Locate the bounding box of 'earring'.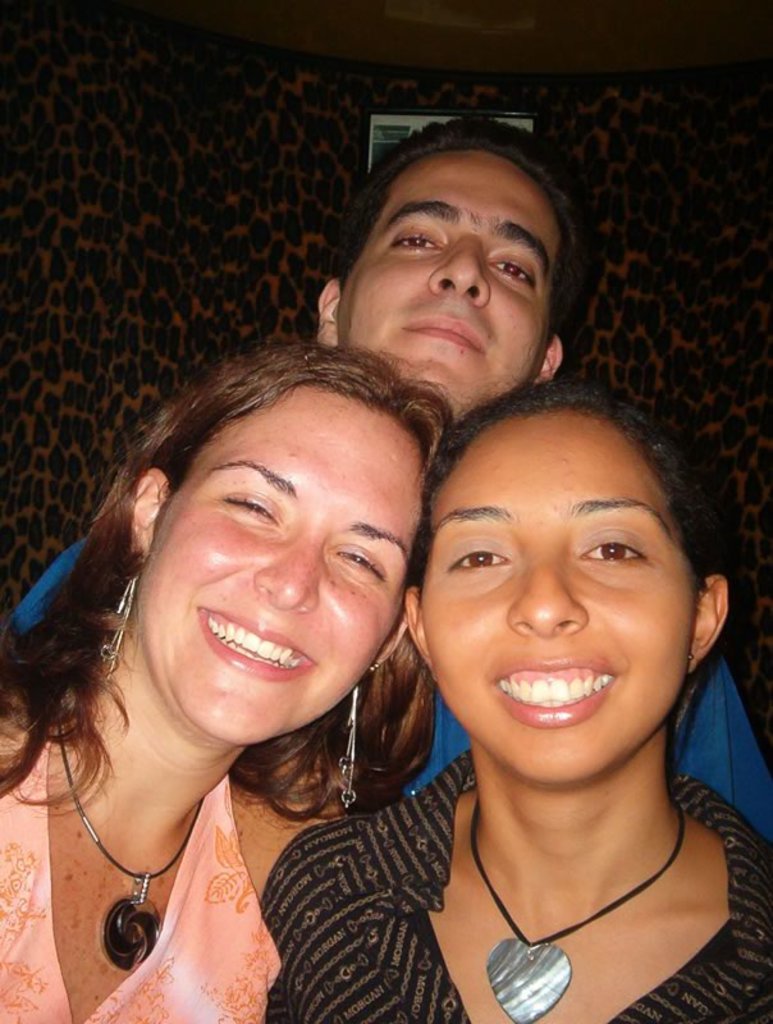
Bounding box: l=331, t=680, r=362, b=814.
